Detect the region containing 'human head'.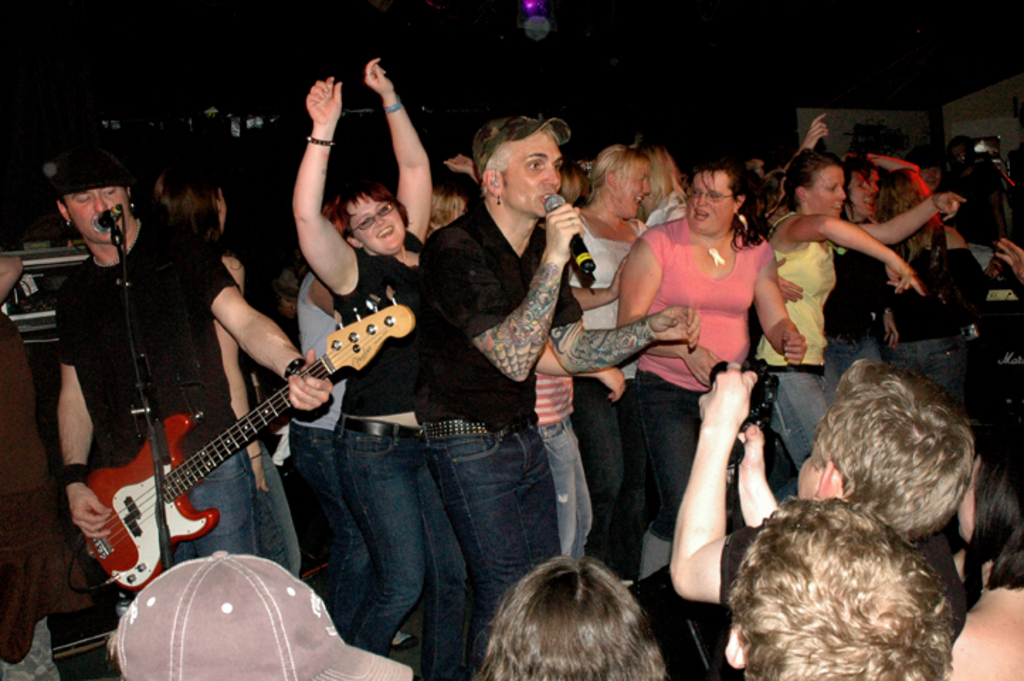
(913,155,942,190).
